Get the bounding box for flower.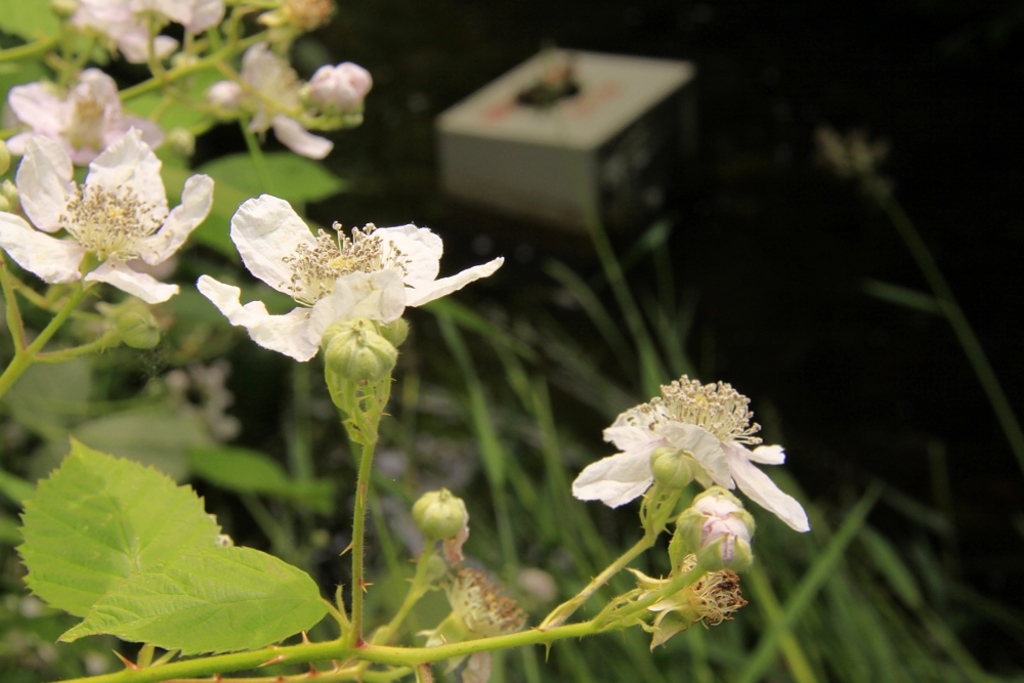
rect(195, 189, 509, 368).
